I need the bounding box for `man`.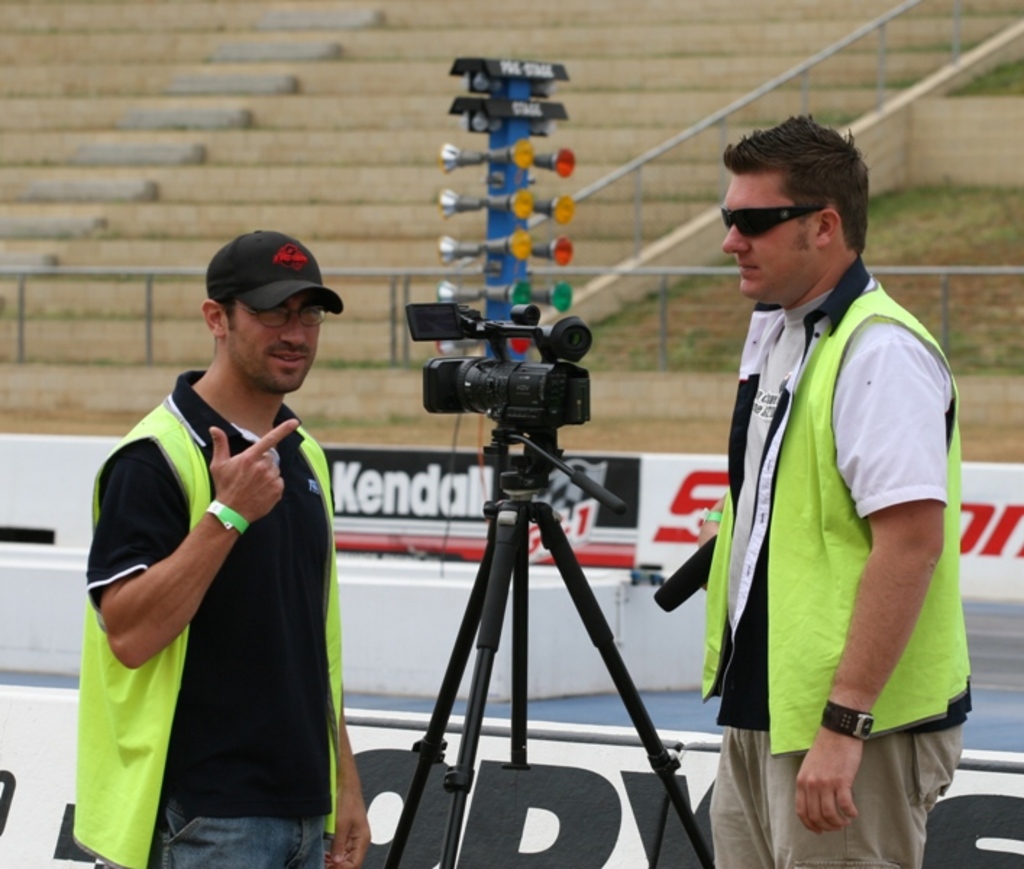
Here it is: (61, 220, 385, 868).
